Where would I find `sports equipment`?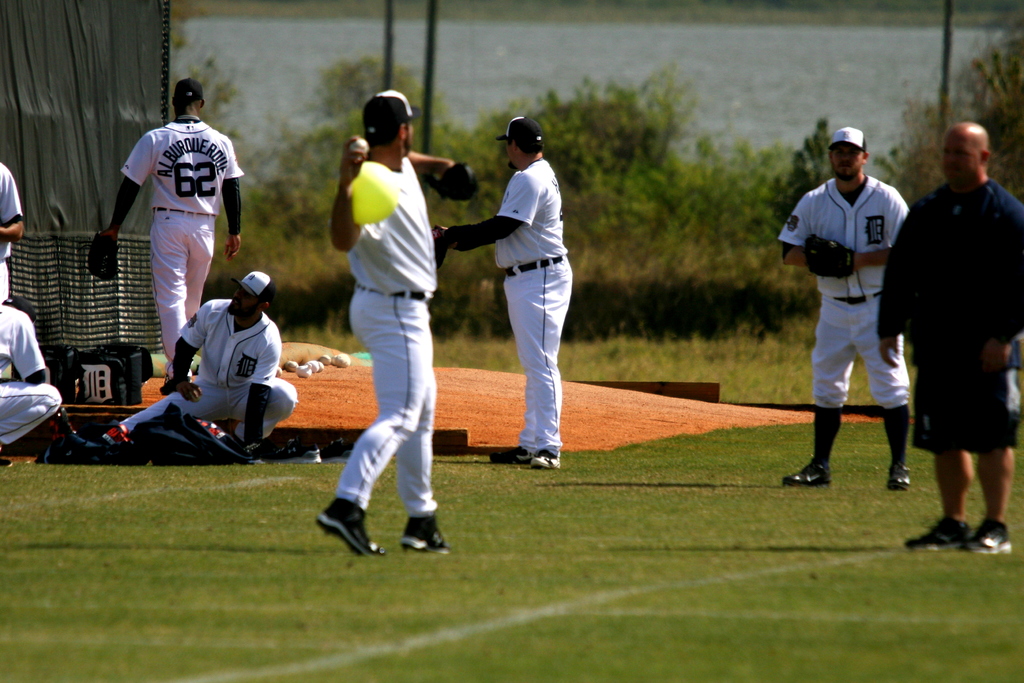
At box=[362, 92, 415, 156].
